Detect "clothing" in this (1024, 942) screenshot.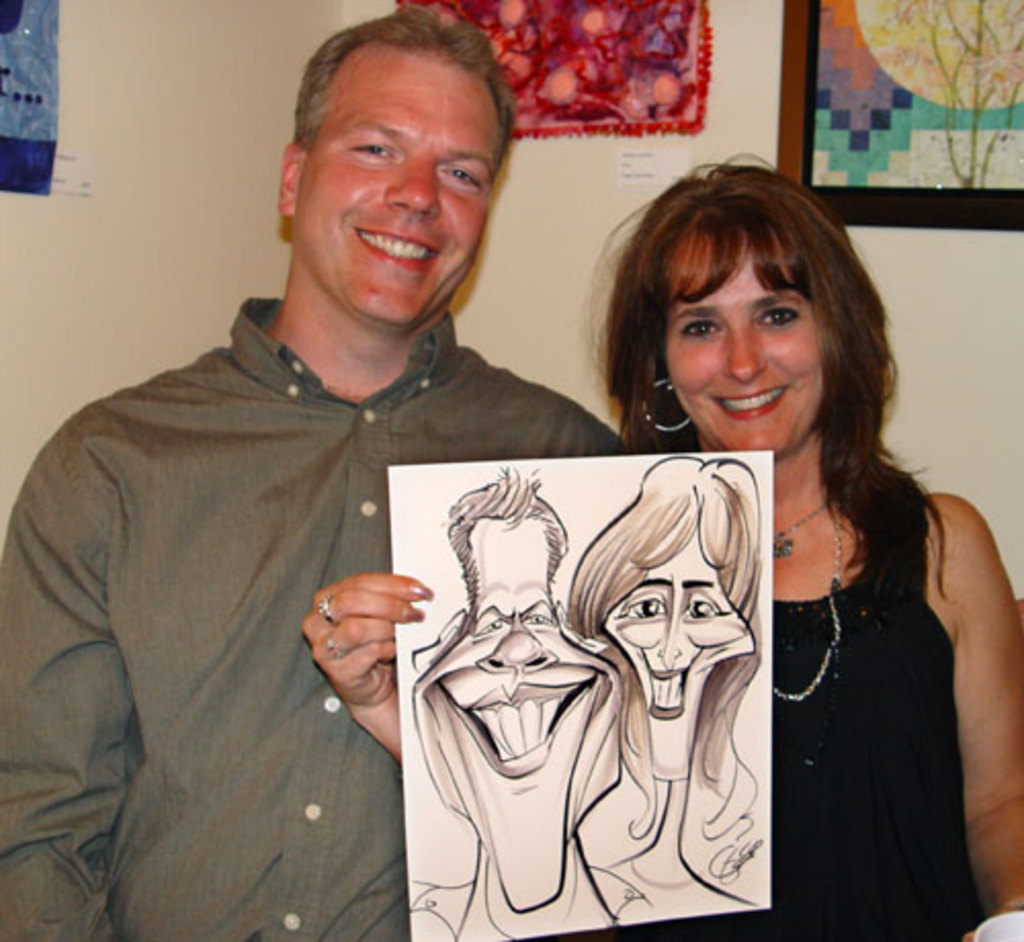
Detection: Rect(0, 242, 592, 905).
